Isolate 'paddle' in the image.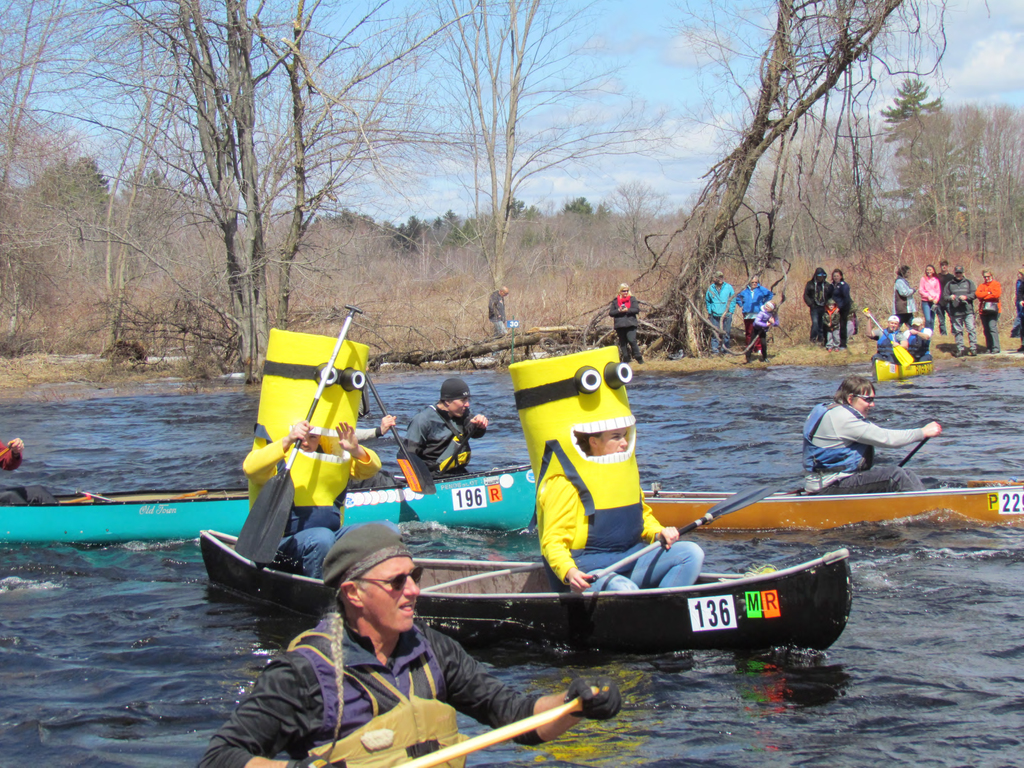
Isolated region: (left=863, top=306, right=911, bottom=367).
